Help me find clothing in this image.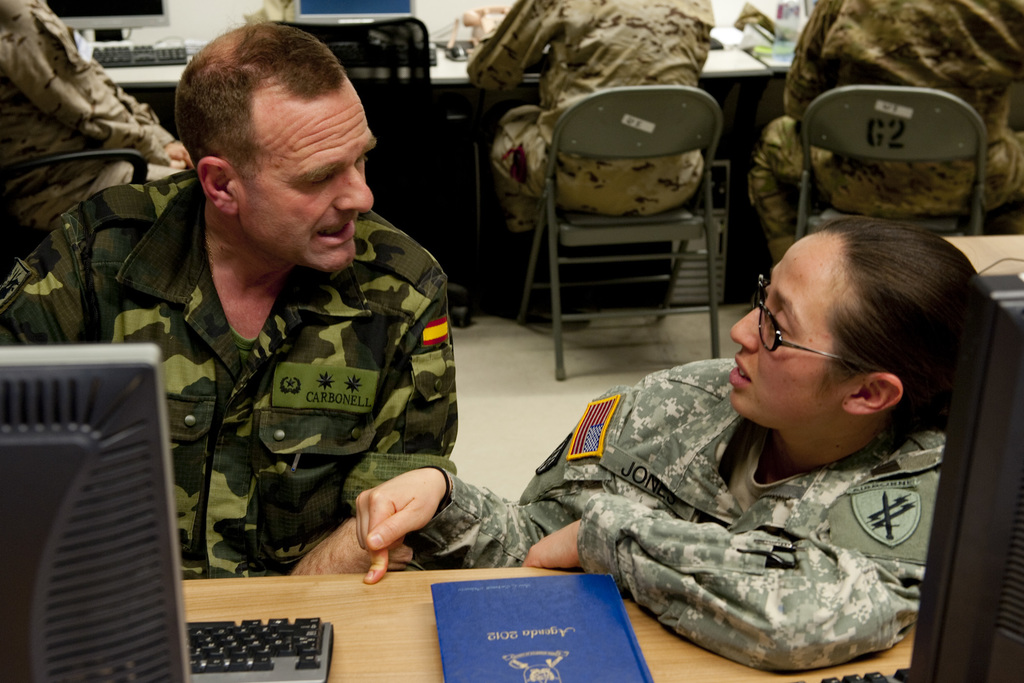
Found it: x1=0, y1=163, x2=461, y2=579.
